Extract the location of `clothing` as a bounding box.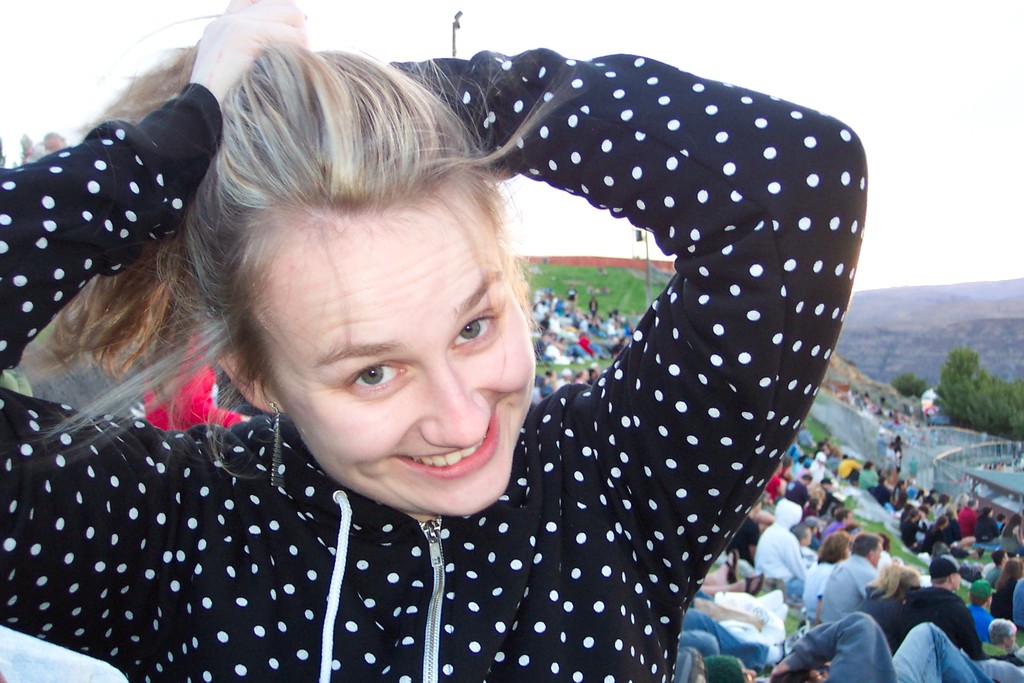
(144, 333, 241, 428).
